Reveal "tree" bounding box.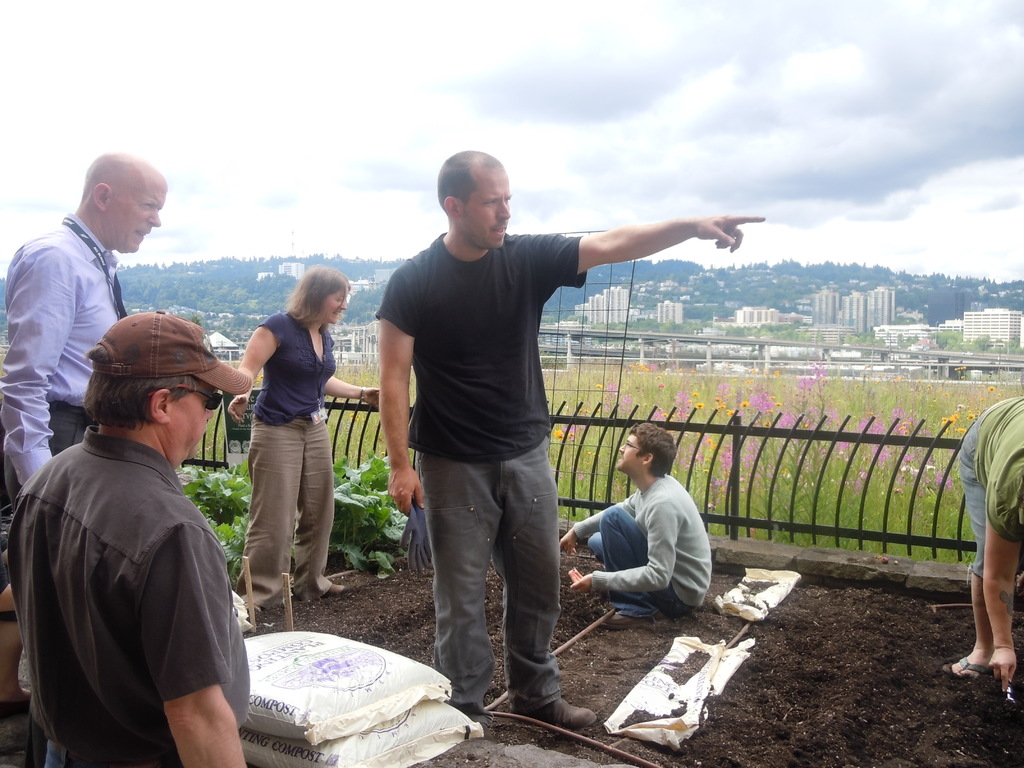
Revealed: bbox=(970, 332, 995, 353).
